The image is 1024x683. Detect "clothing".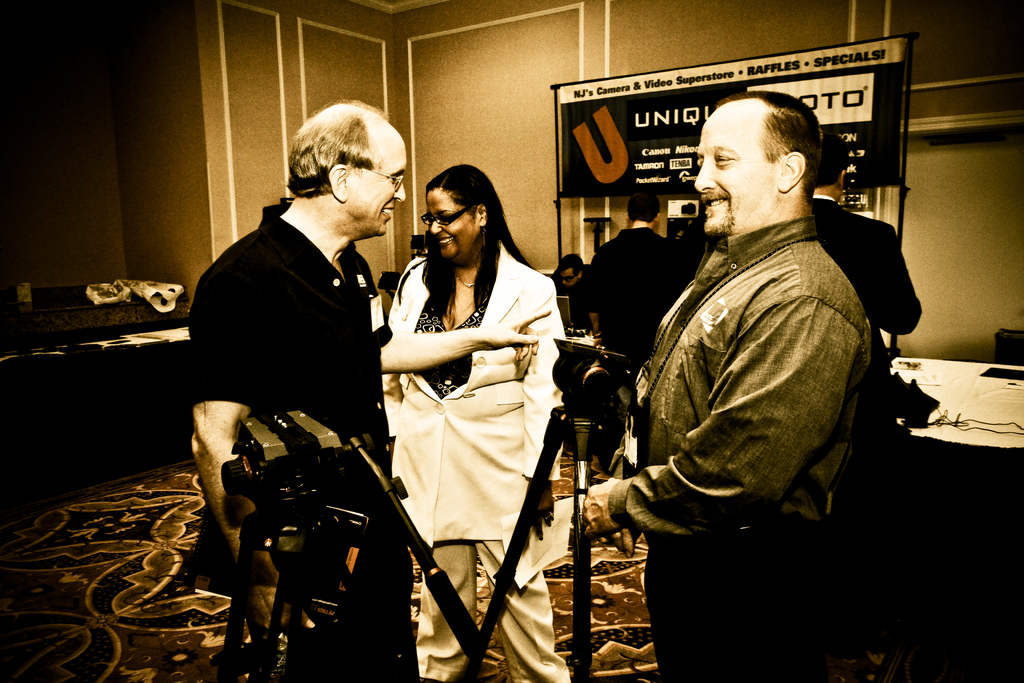
Detection: pyautogui.locateOnScreen(373, 234, 579, 682).
